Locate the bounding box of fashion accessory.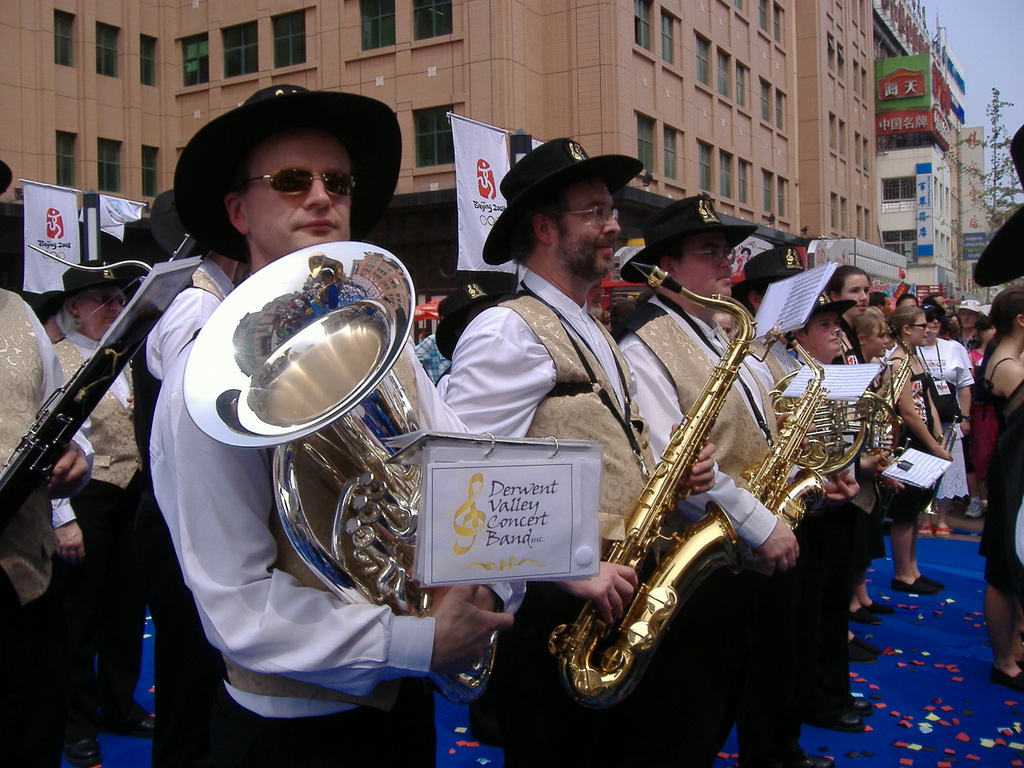
Bounding box: (left=974, top=128, right=1023, bottom=288).
